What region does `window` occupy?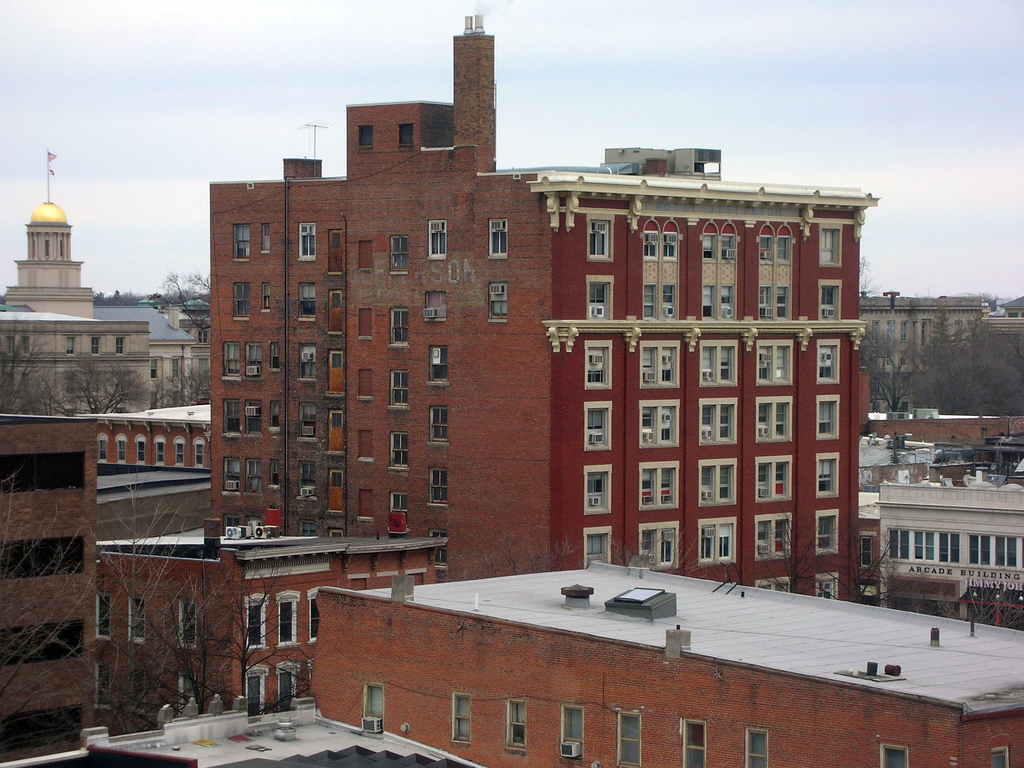
bbox=[723, 235, 738, 260].
